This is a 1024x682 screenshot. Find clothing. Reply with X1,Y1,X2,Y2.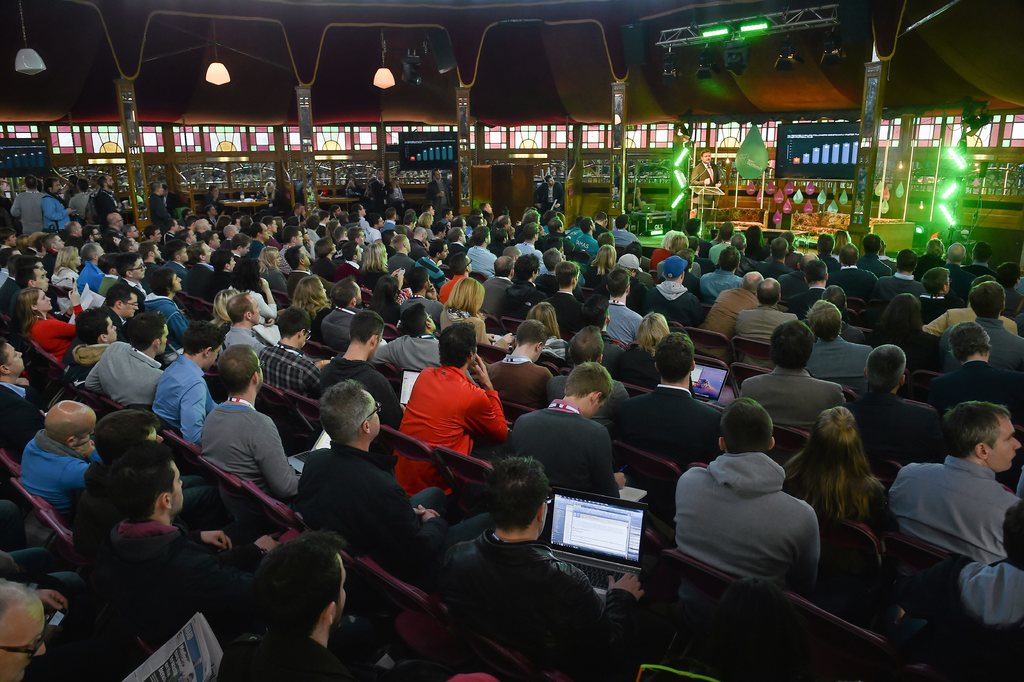
910,306,1023,342.
